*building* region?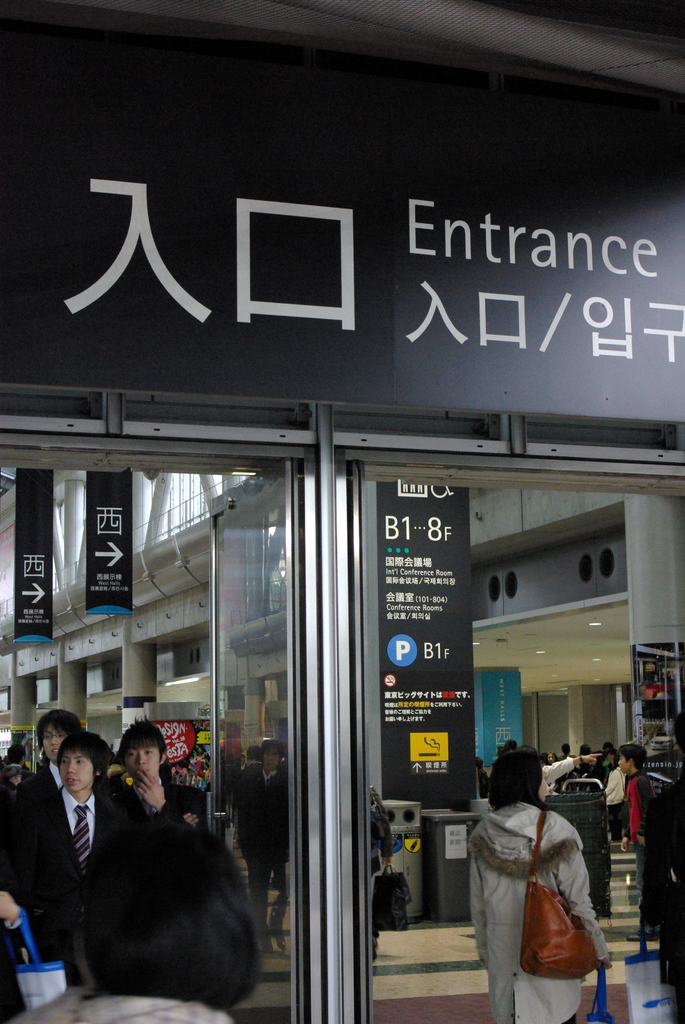
x1=0 y1=0 x2=684 y2=1023
